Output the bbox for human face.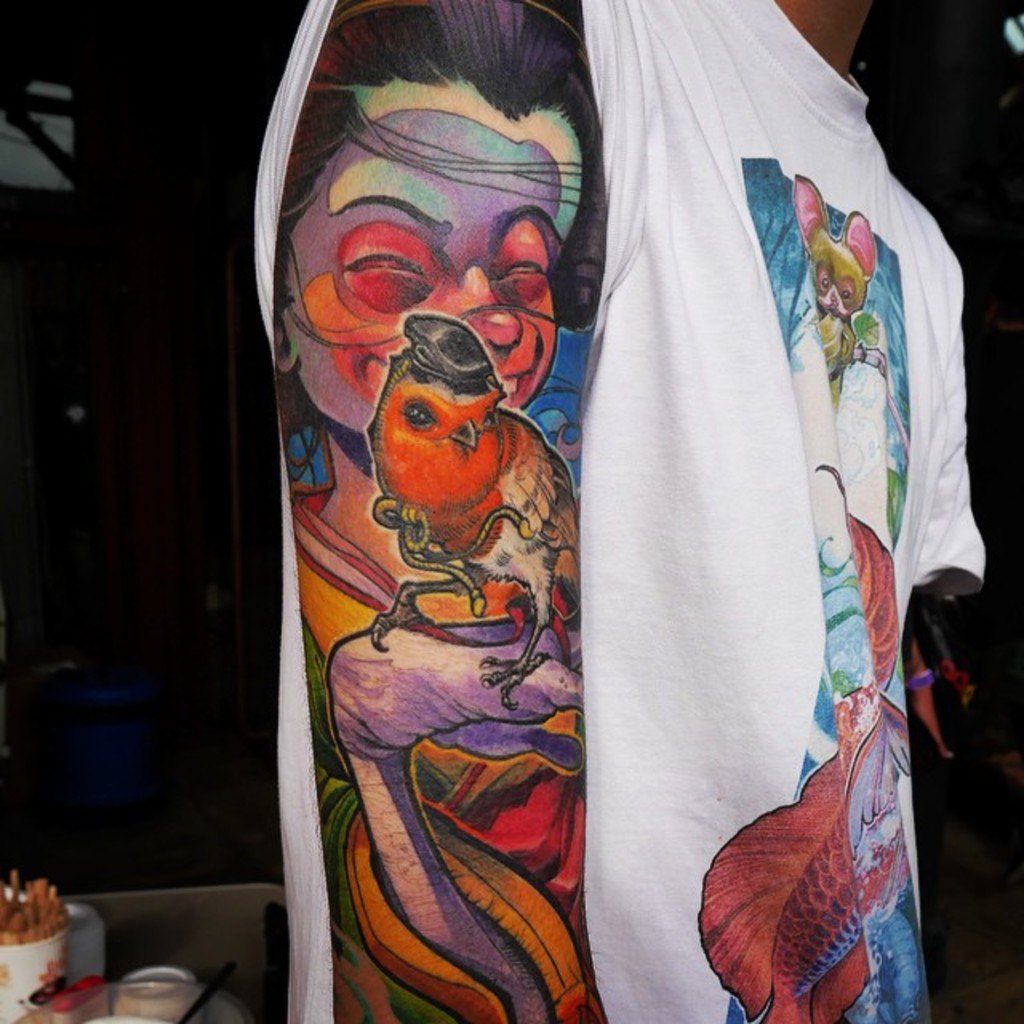
left=283, top=85, right=584, bottom=430.
